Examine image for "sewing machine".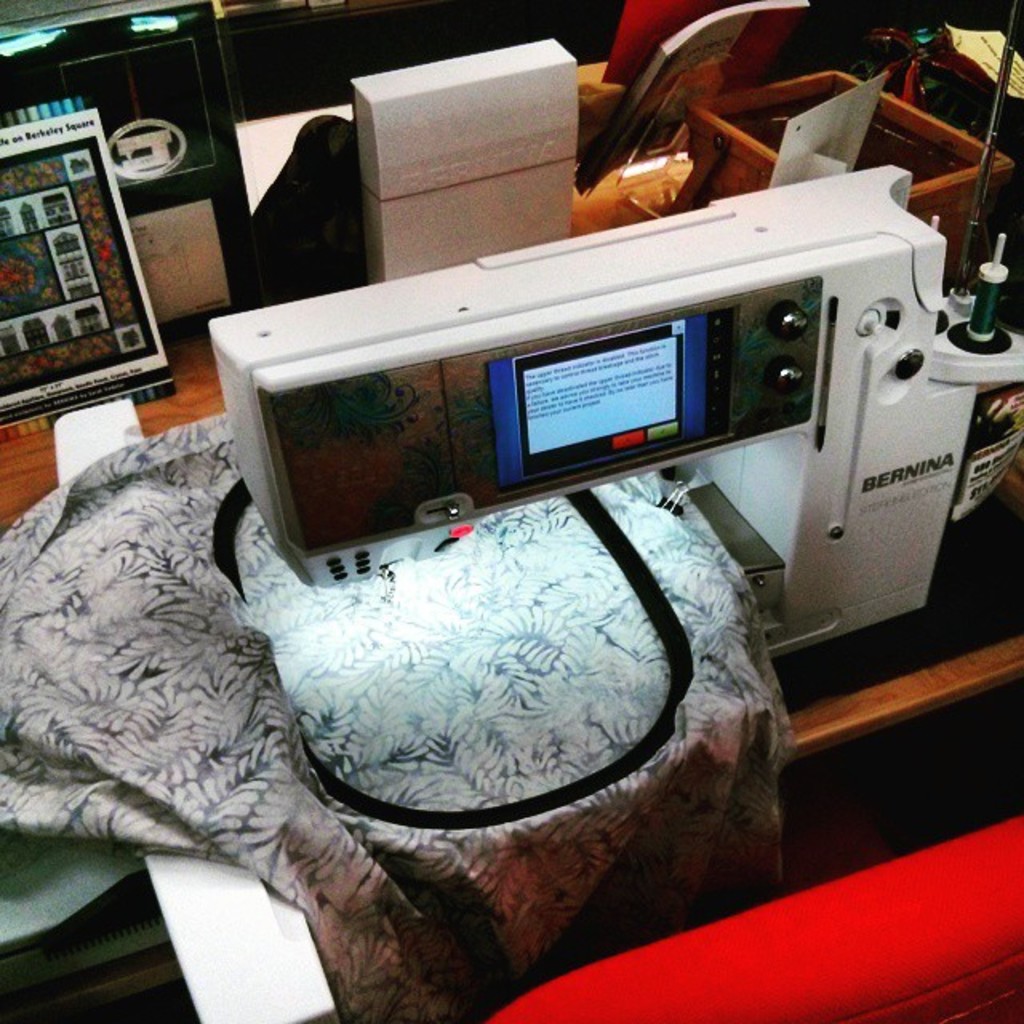
Examination result: detection(53, 160, 1022, 1022).
